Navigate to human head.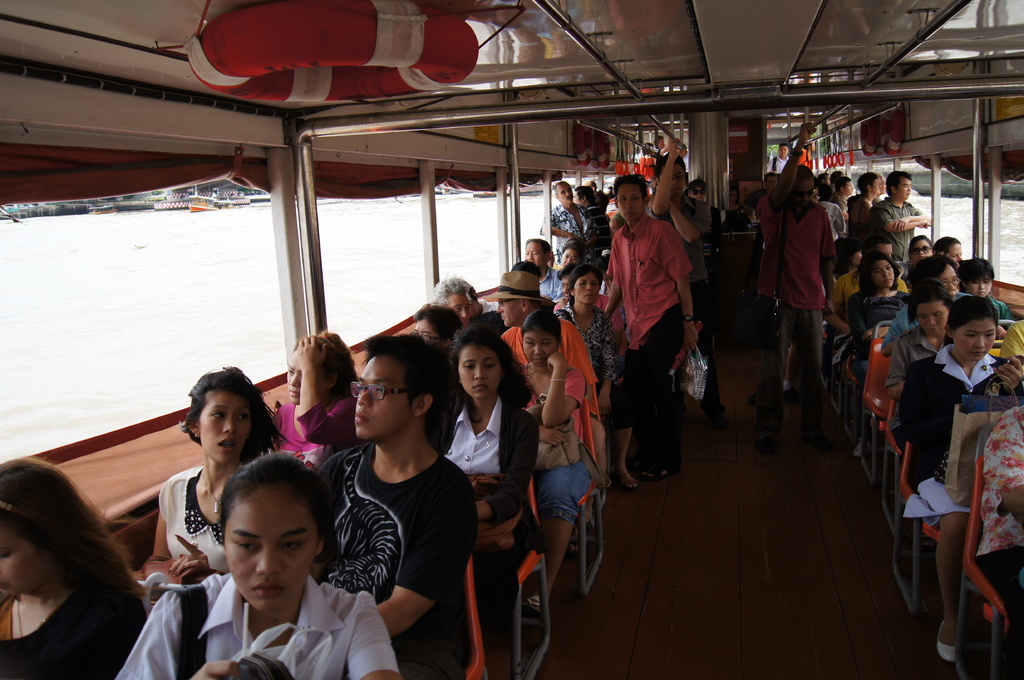
Navigation target: x1=955, y1=251, x2=995, y2=306.
